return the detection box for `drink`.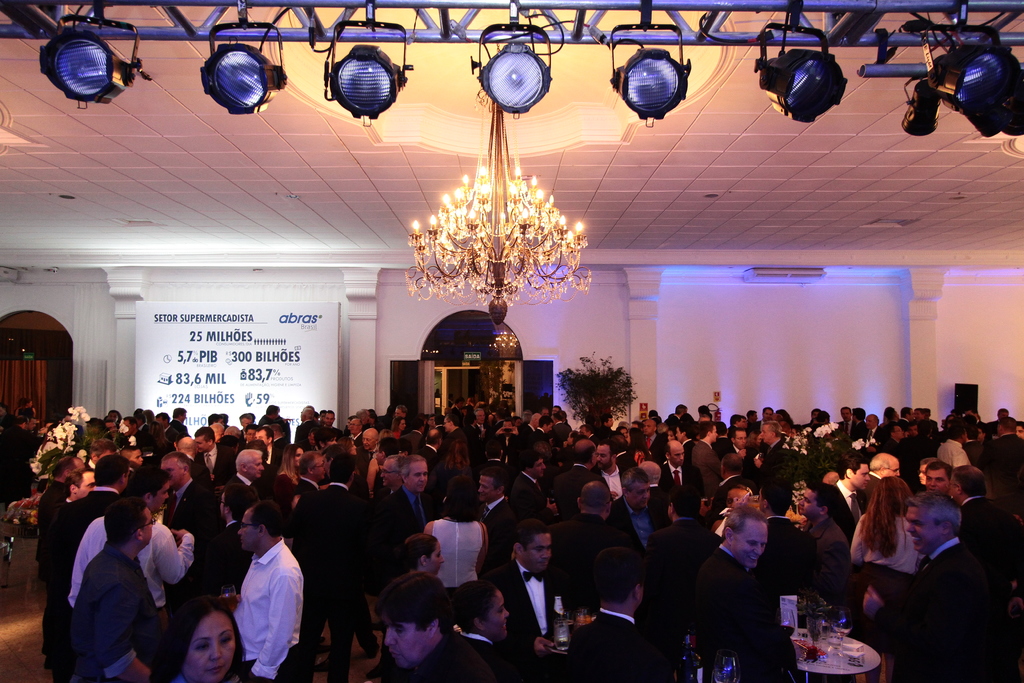
rect(819, 624, 829, 639).
